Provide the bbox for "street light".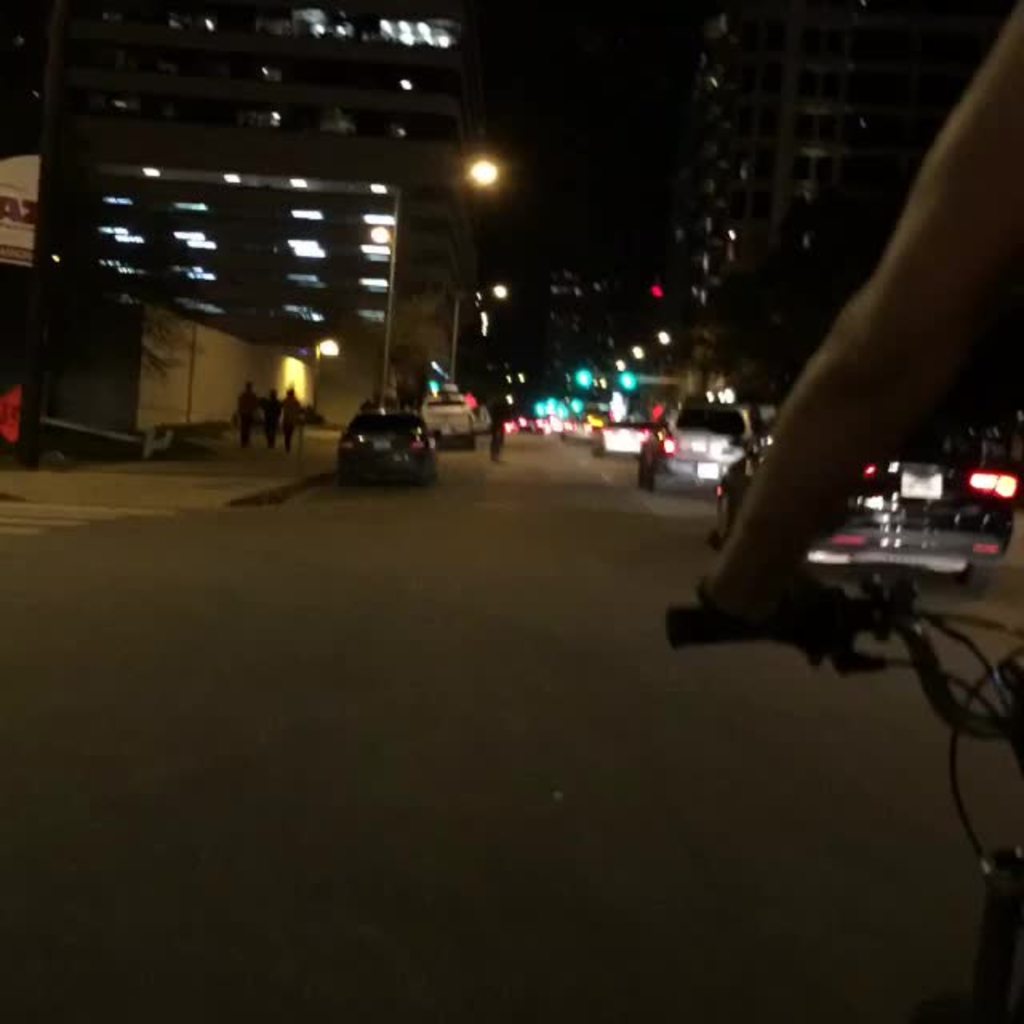
[371, 150, 498, 397].
